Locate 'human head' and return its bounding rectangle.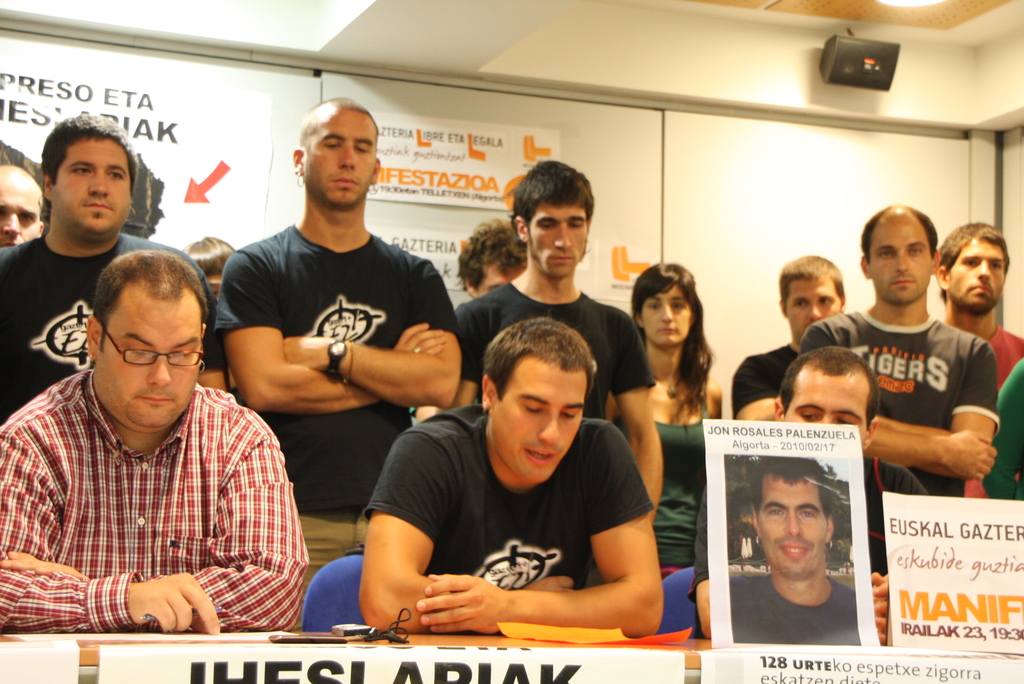
region(774, 344, 877, 444).
